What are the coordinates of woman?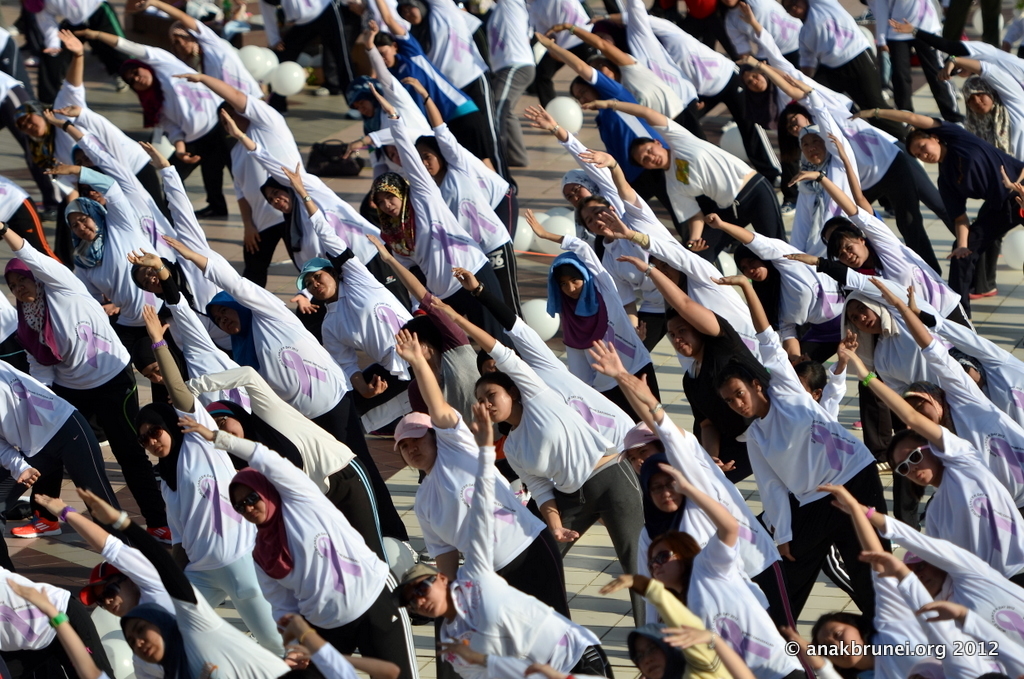
[171,414,423,678].
